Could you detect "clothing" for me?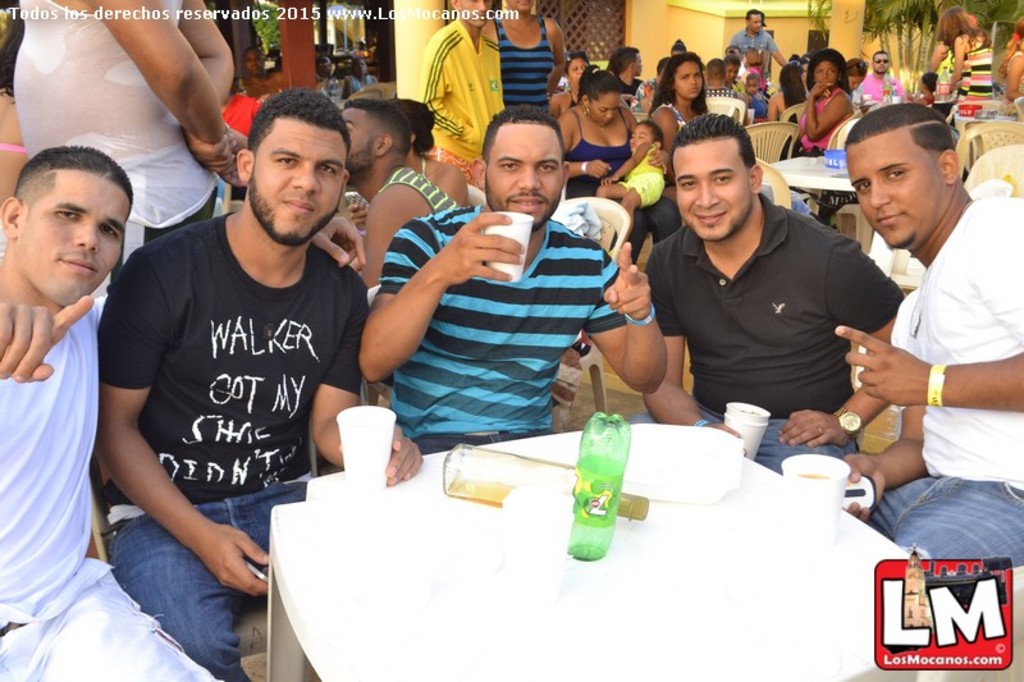
Detection result: 852 197 1023 581.
